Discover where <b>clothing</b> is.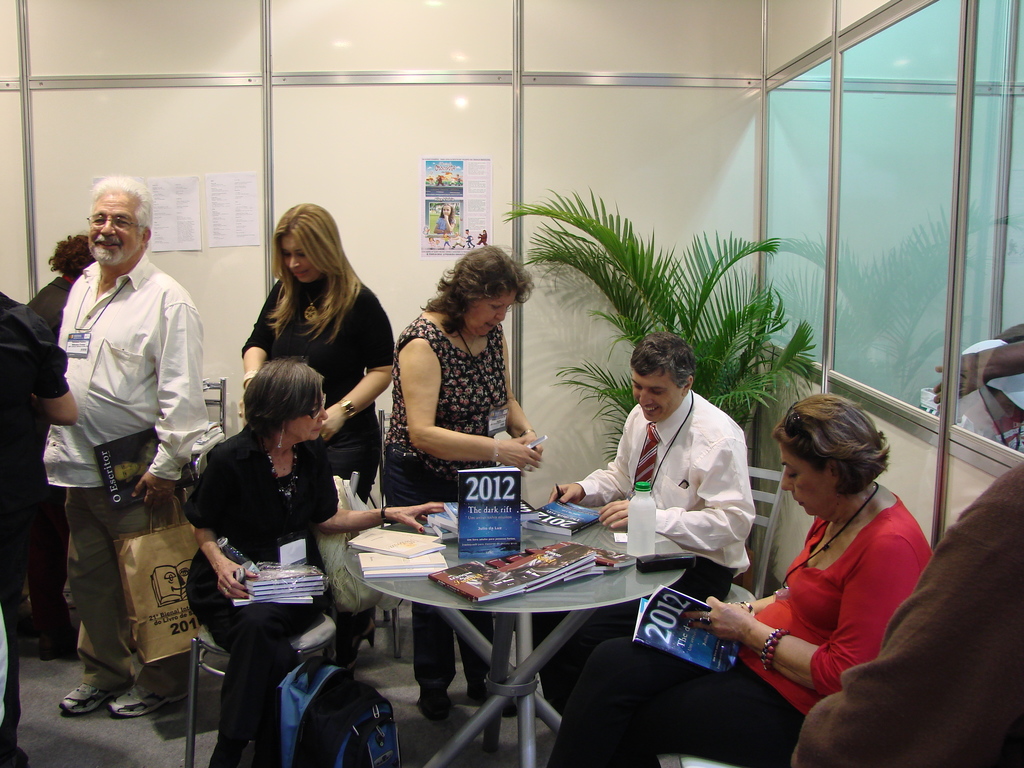
Discovered at bbox=(365, 303, 520, 685).
